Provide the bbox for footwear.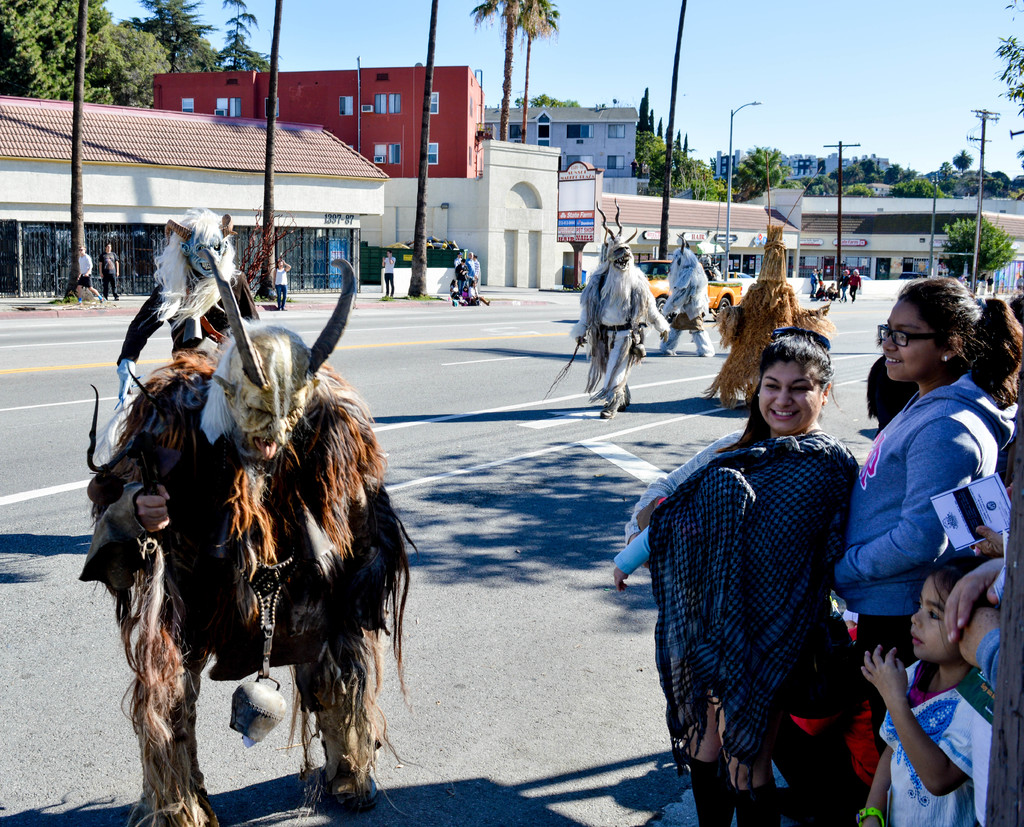
box=[481, 298, 486, 302].
